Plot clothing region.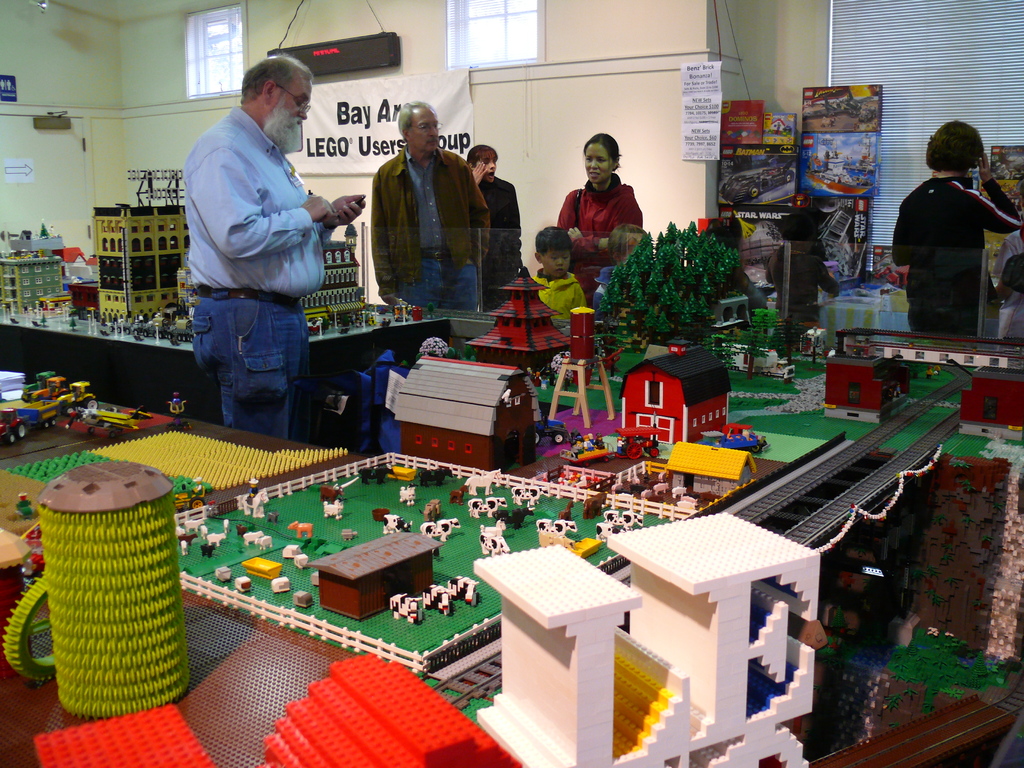
Plotted at 369 141 494 318.
